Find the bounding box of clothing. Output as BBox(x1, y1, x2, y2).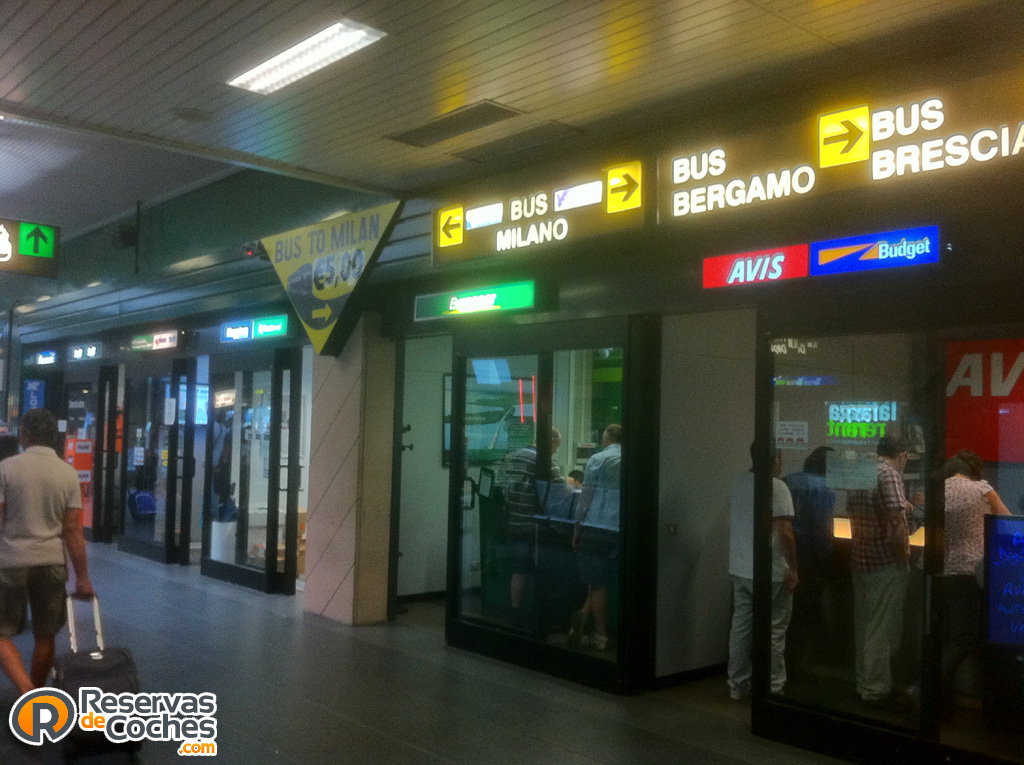
BBox(847, 456, 906, 700).
